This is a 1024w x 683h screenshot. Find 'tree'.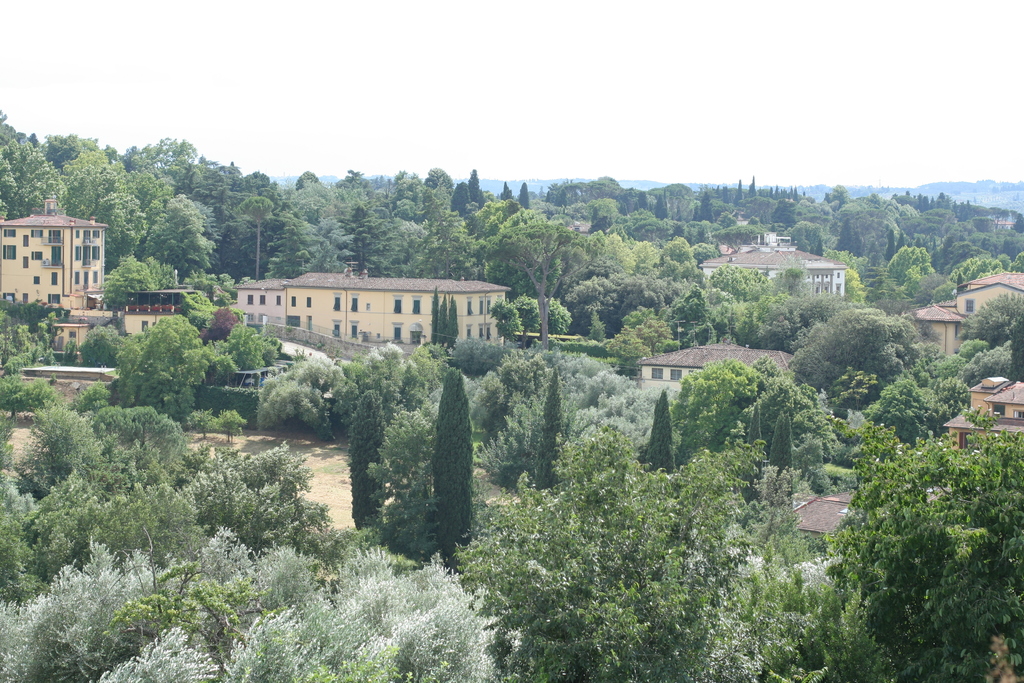
Bounding box: region(702, 193, 722, 226).
